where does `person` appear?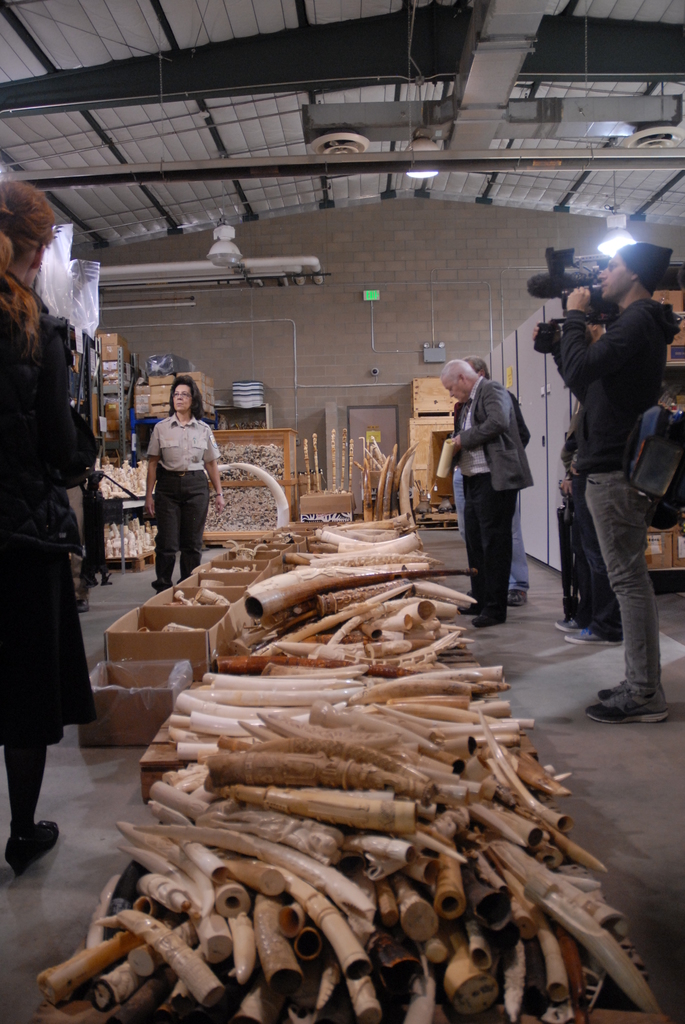
Appears at {"x1": 449, "y1": 353, "x2": 531, "y2": 605}.
